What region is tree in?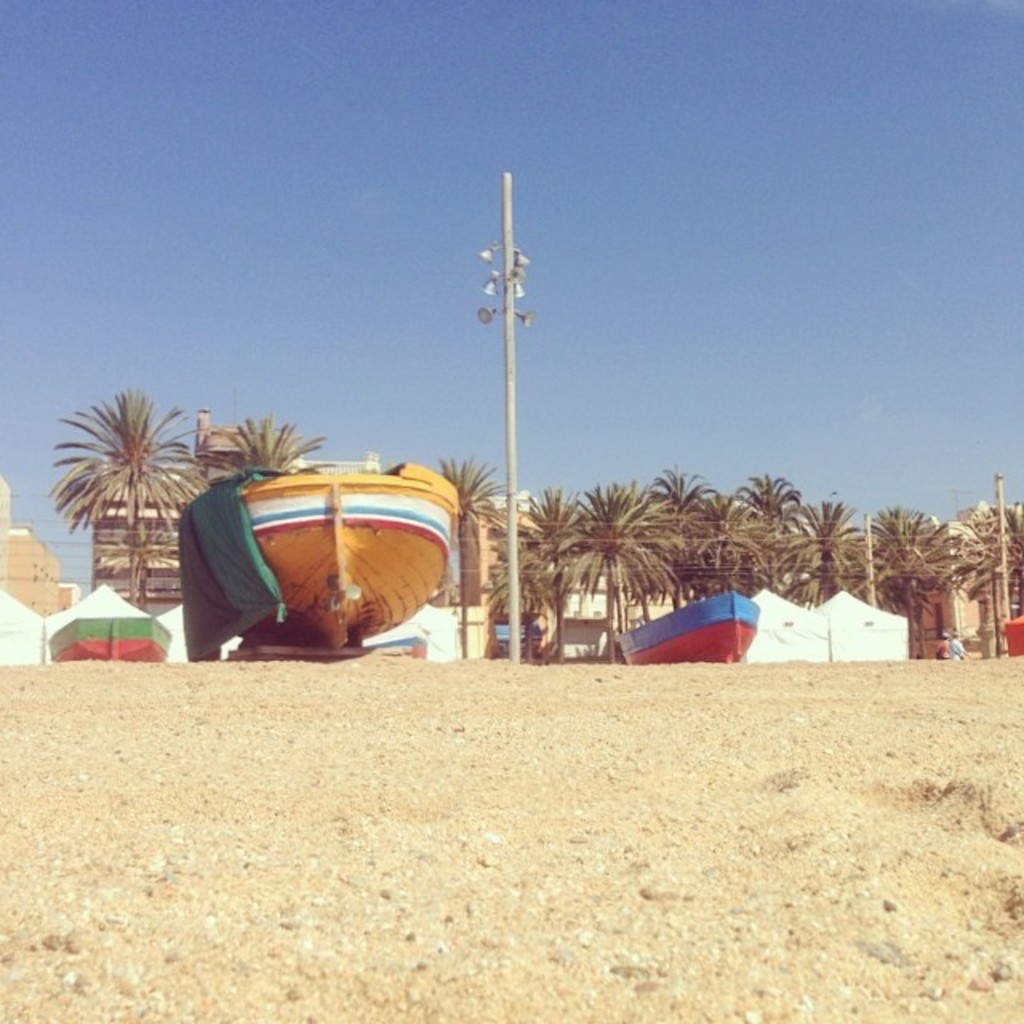
523 475 589 659.
